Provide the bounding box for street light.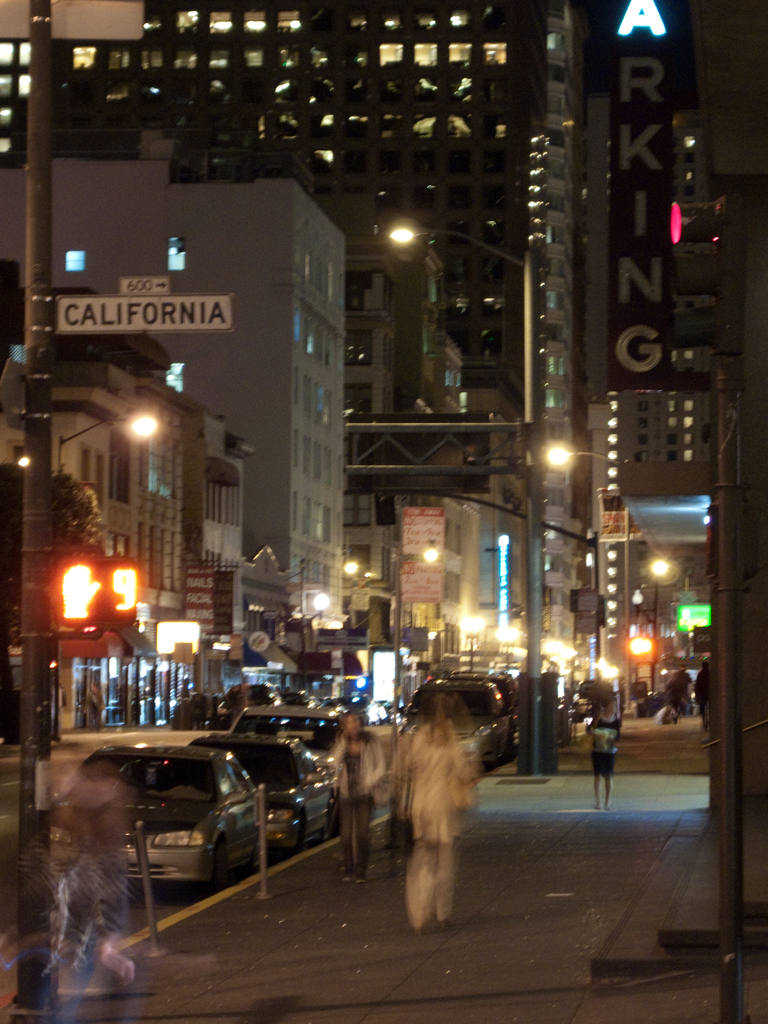
<box>641,557,673,698</box>.
